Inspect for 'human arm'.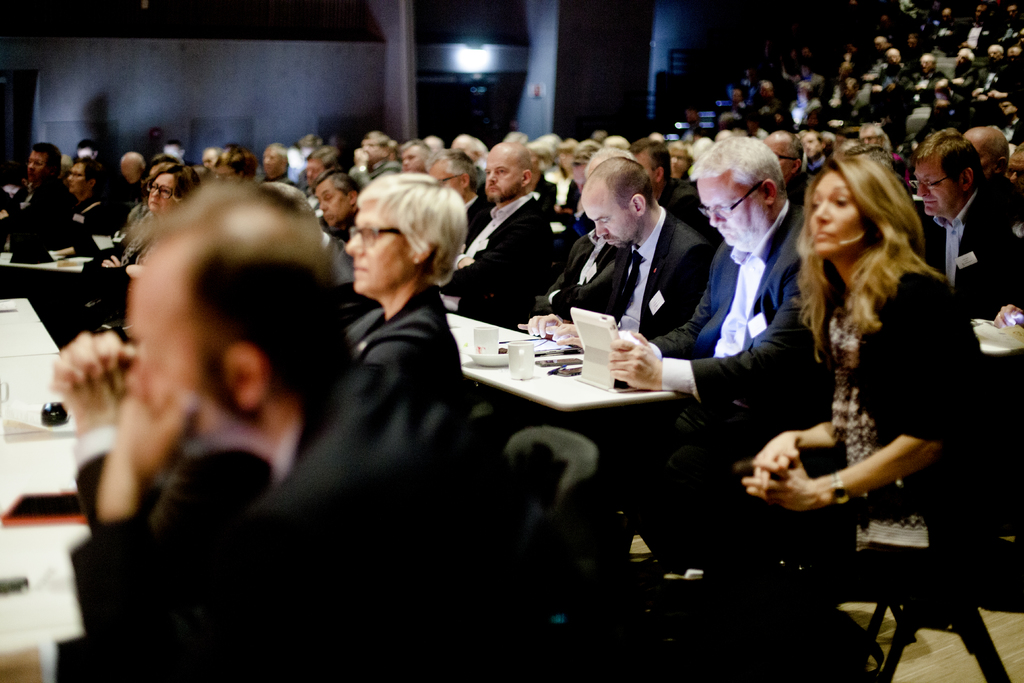
Inspection: (43,329,136,530).
